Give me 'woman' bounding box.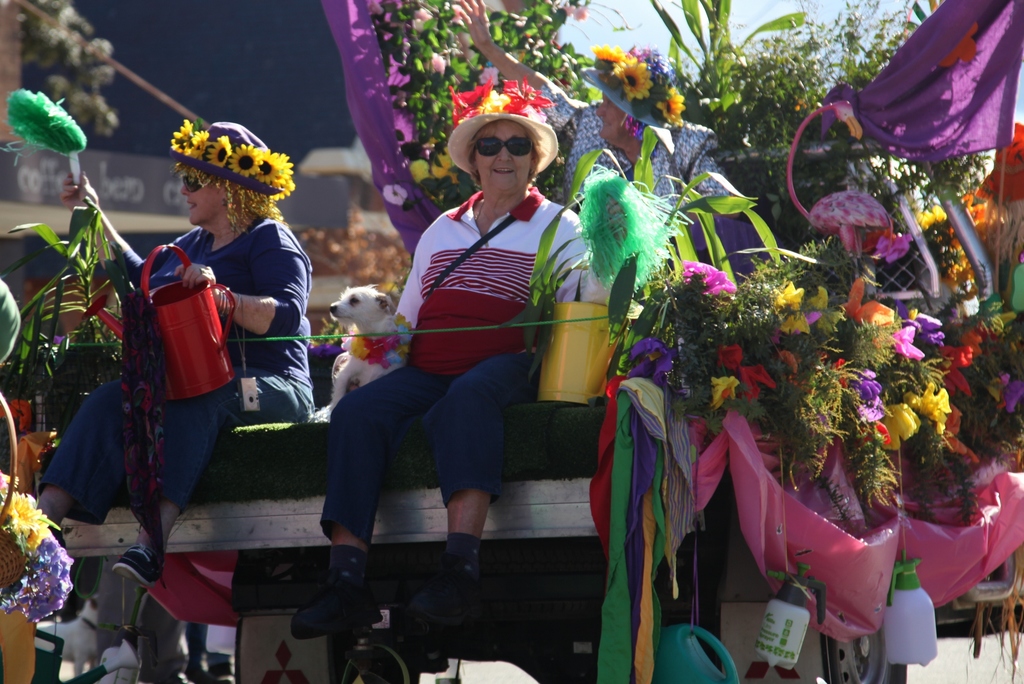
(342, 113, 579, 619).
